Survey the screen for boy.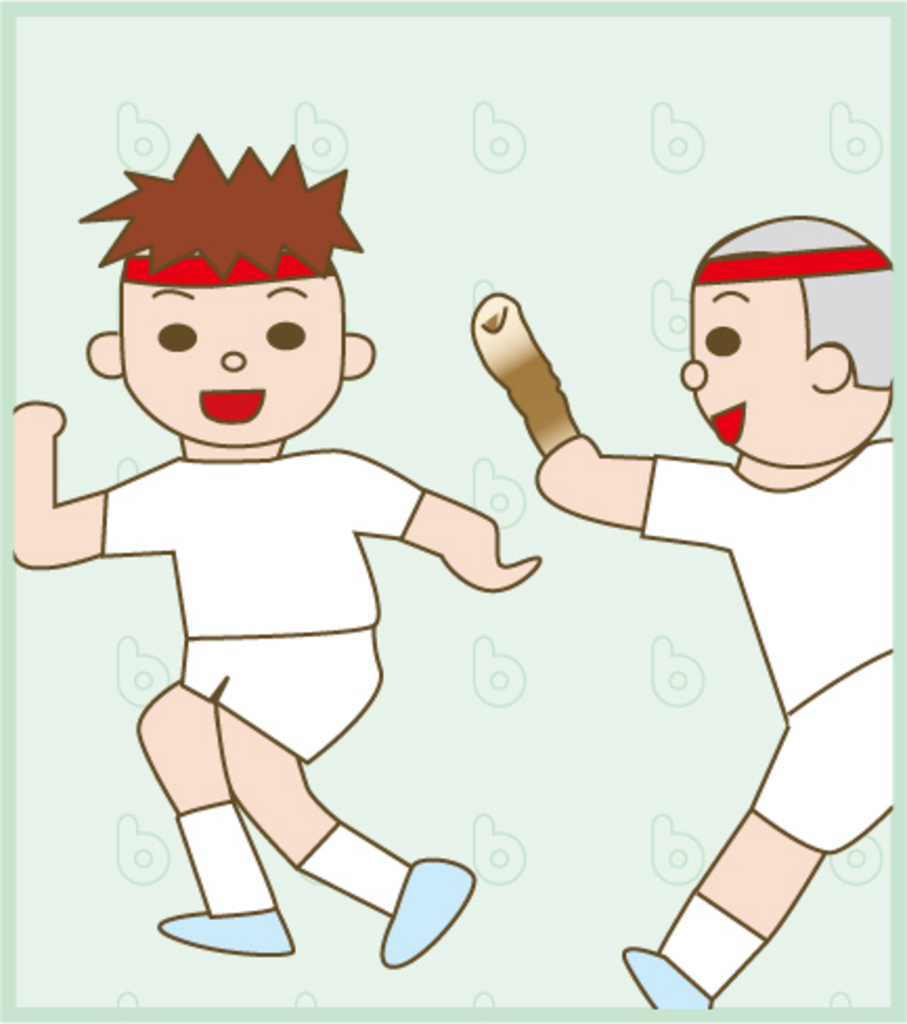
Survey found: locate(6, 130, 545, 965).
